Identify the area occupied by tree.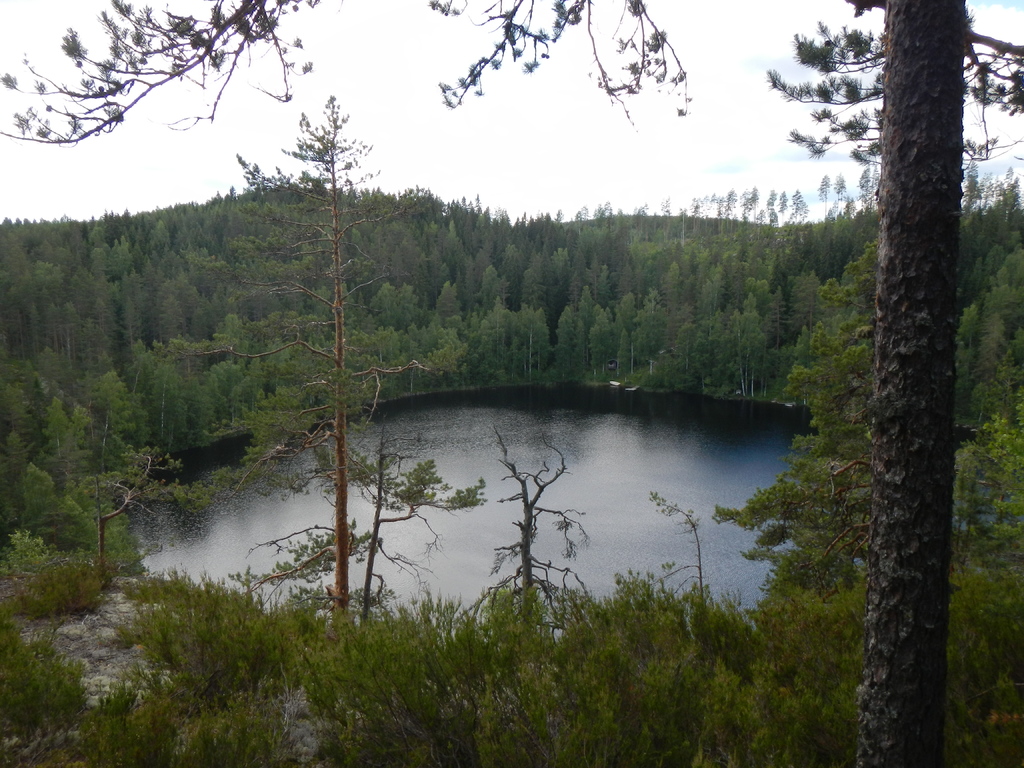
Area: bbox=(581, 323, 612, 380).
